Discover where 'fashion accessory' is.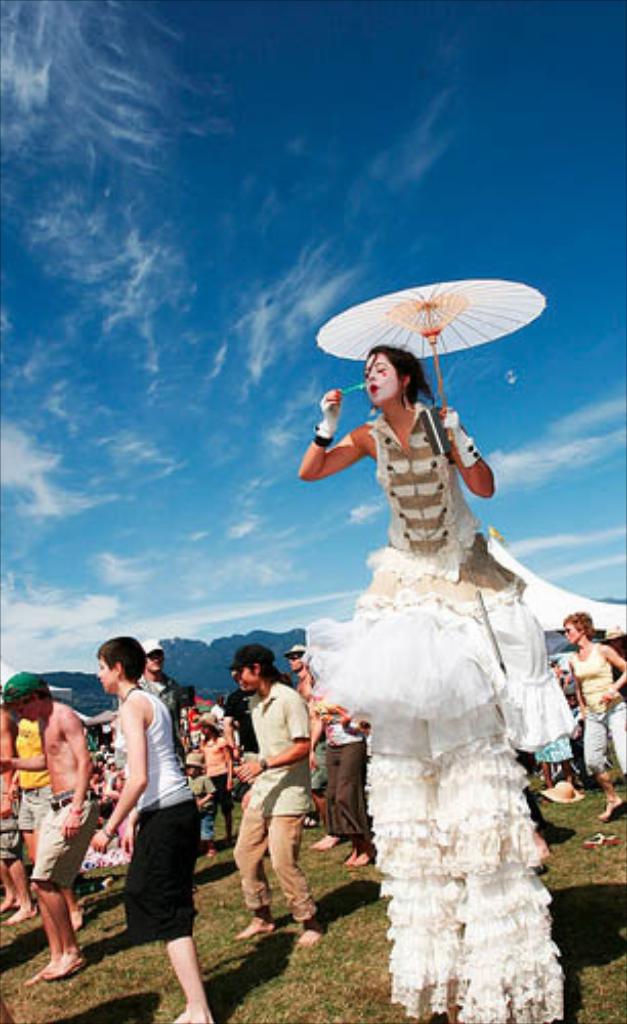
Discovered at region(0, 668, 51, 702).
